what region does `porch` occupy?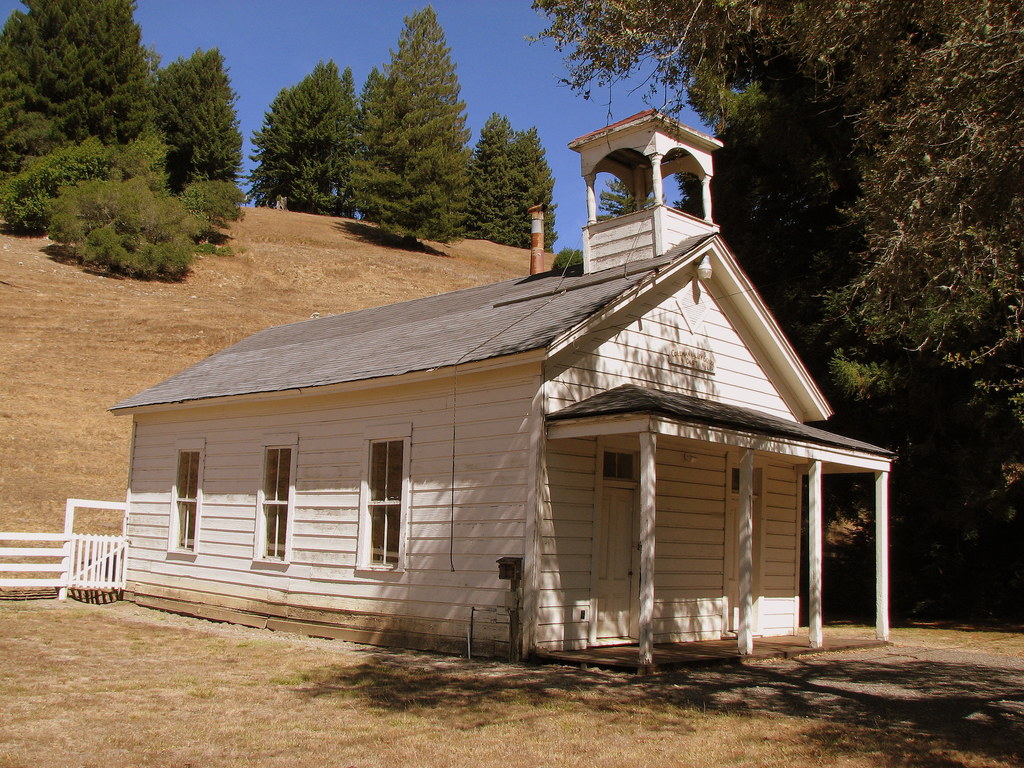
box(0, 508, 128, 605).
